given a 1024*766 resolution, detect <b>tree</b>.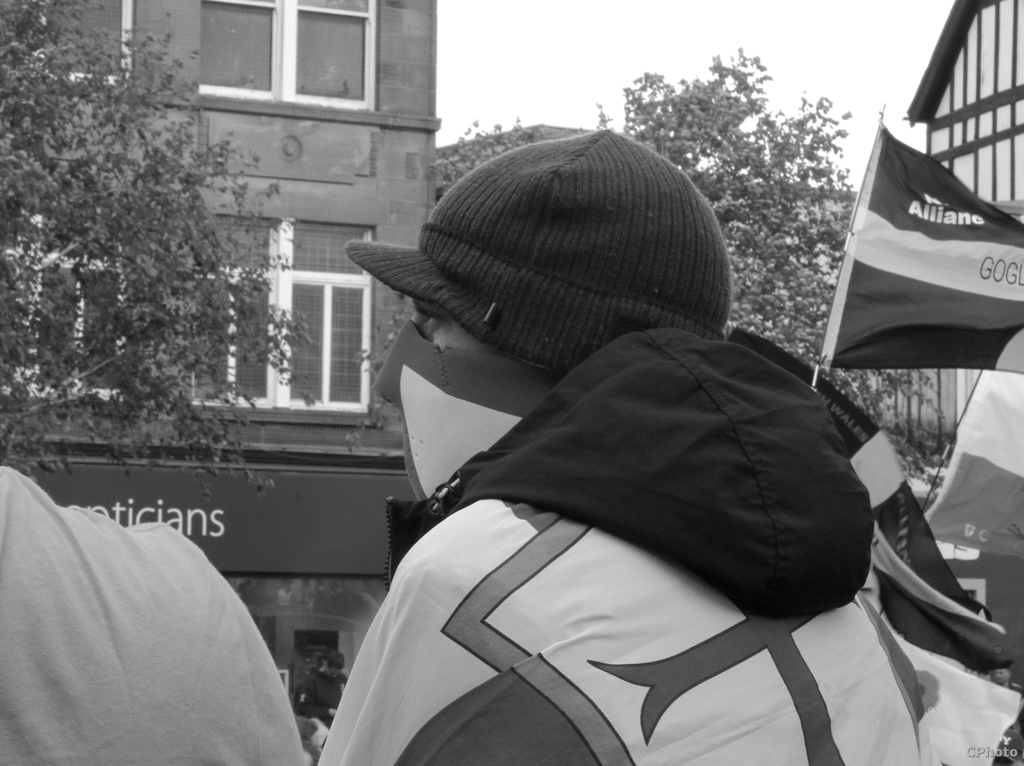
433/45/963/461.
